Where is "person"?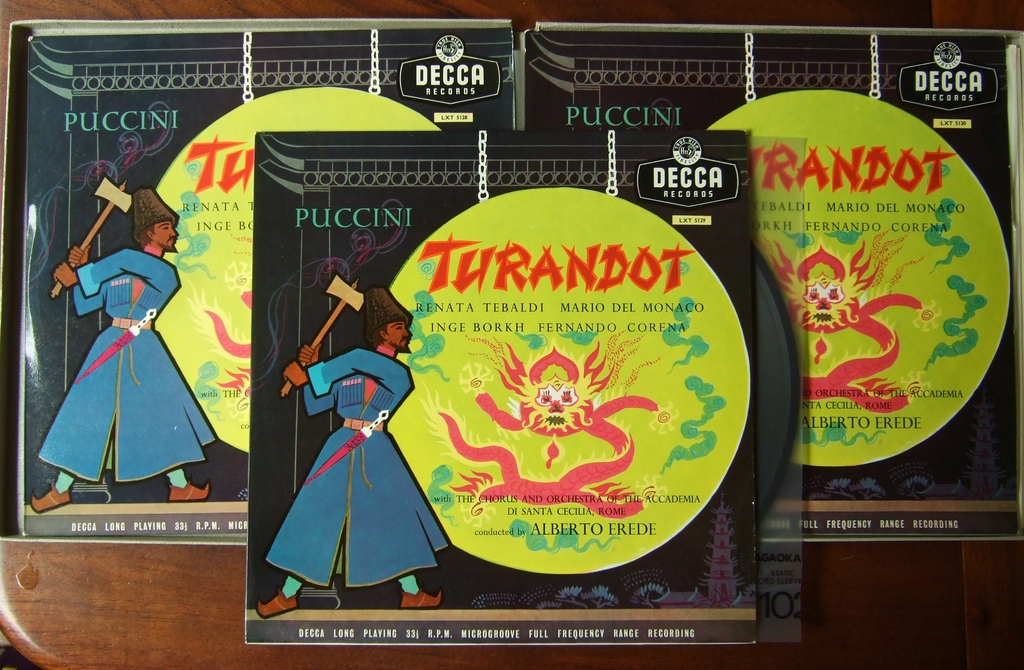
left=259, top=291, right=453, bottom=615.
